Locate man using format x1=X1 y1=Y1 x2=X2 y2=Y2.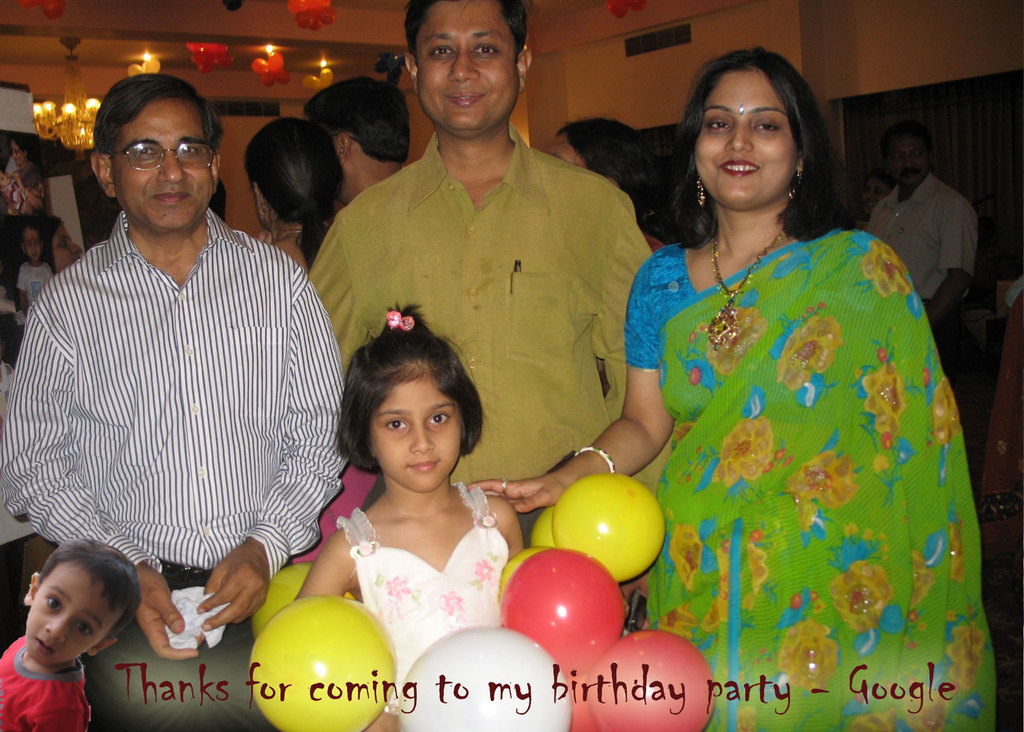
x1=293 y1=26 x2=654 y2=483.
